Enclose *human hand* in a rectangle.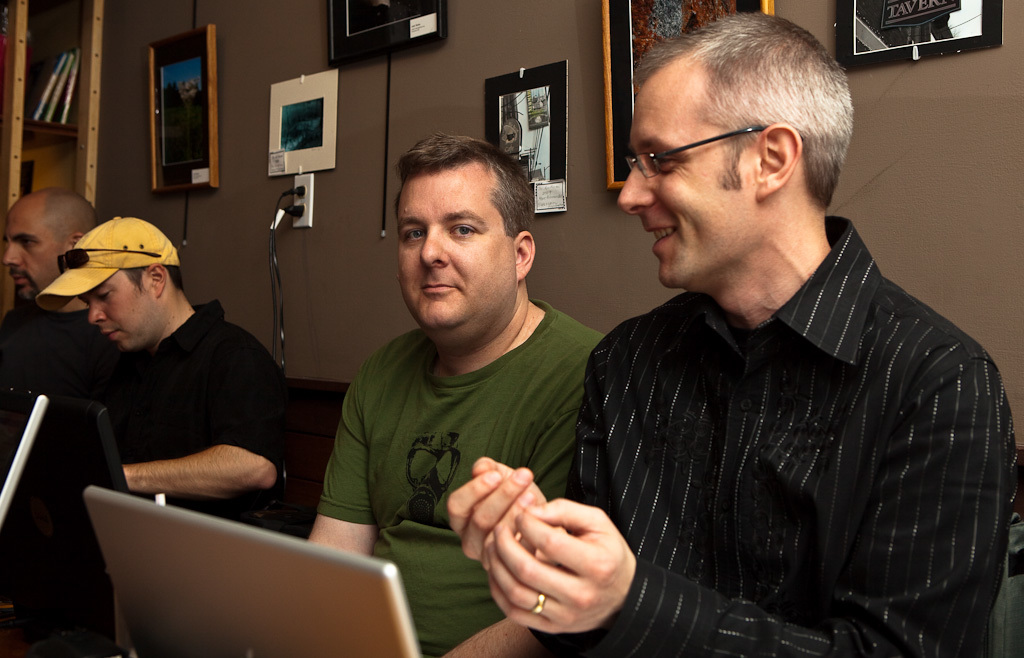
region(456, 500, 664, 643).
